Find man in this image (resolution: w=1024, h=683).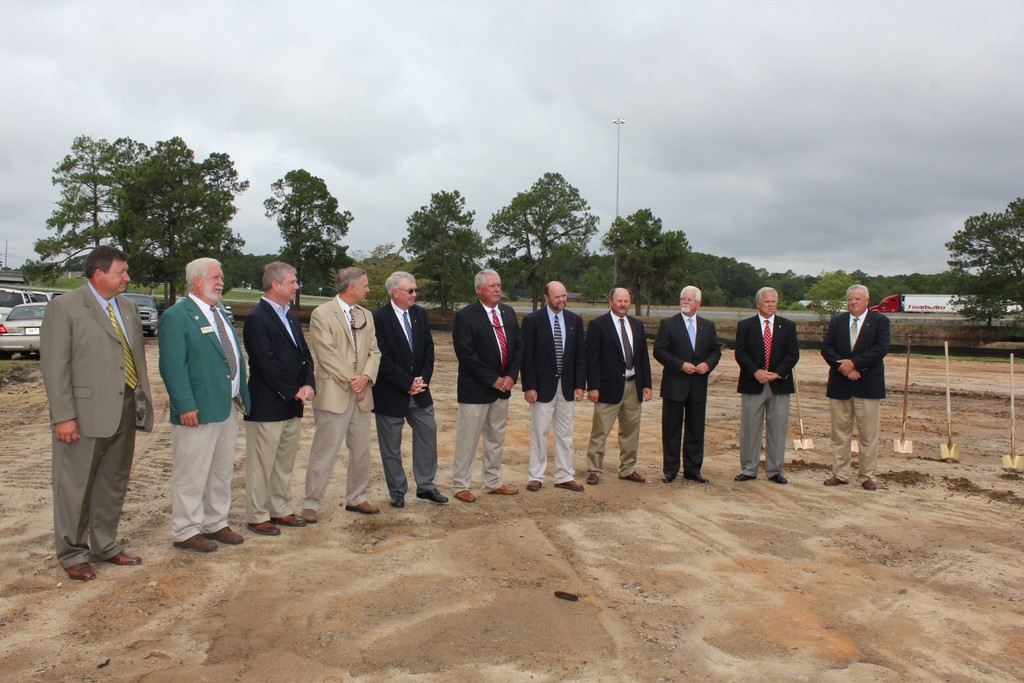
bbox=(582, 288, 655, 482).
